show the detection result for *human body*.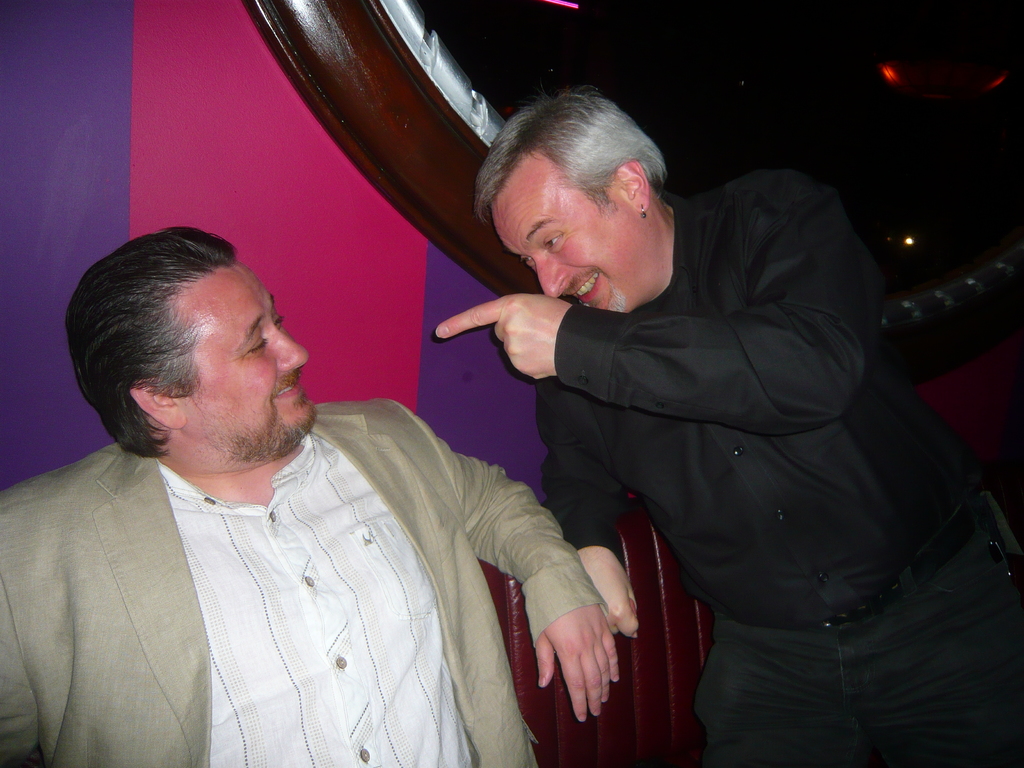
box=[0, 227, 618, 767].
